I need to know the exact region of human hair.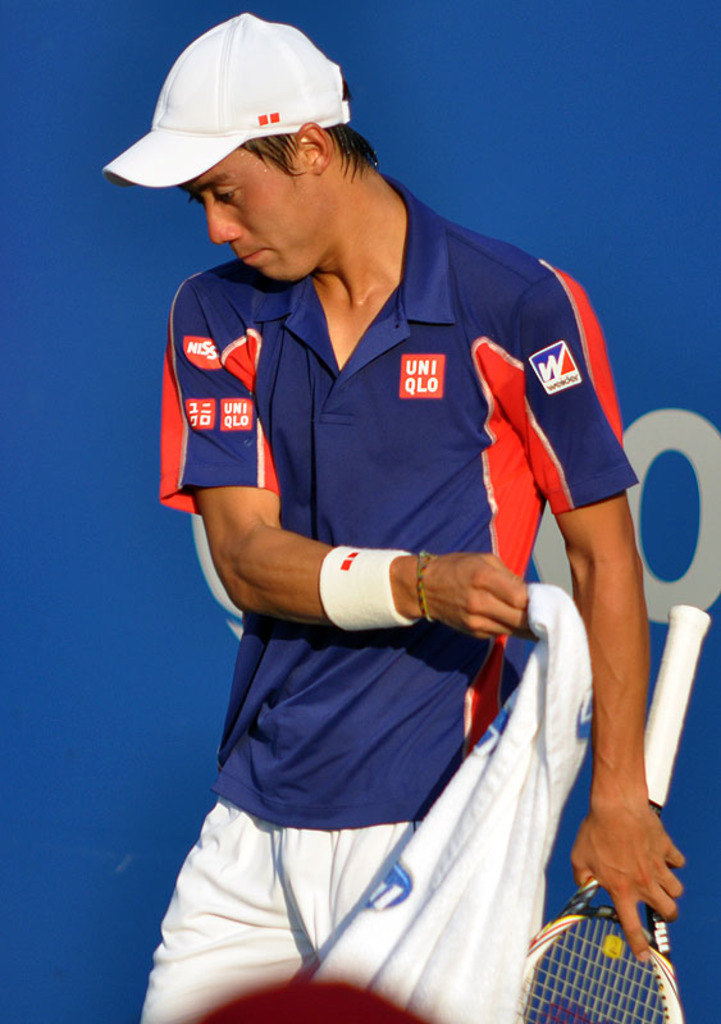
Region: (x1=246, y1=87, x2=368, y2=183).
